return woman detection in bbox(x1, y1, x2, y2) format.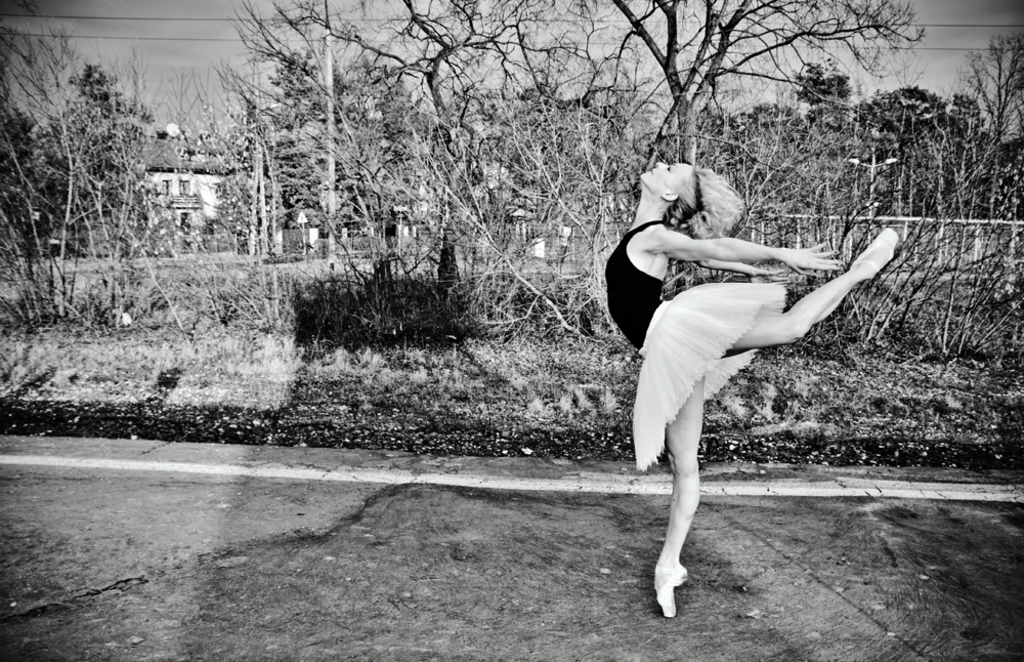
bbox(600, 136, 894, 579).
